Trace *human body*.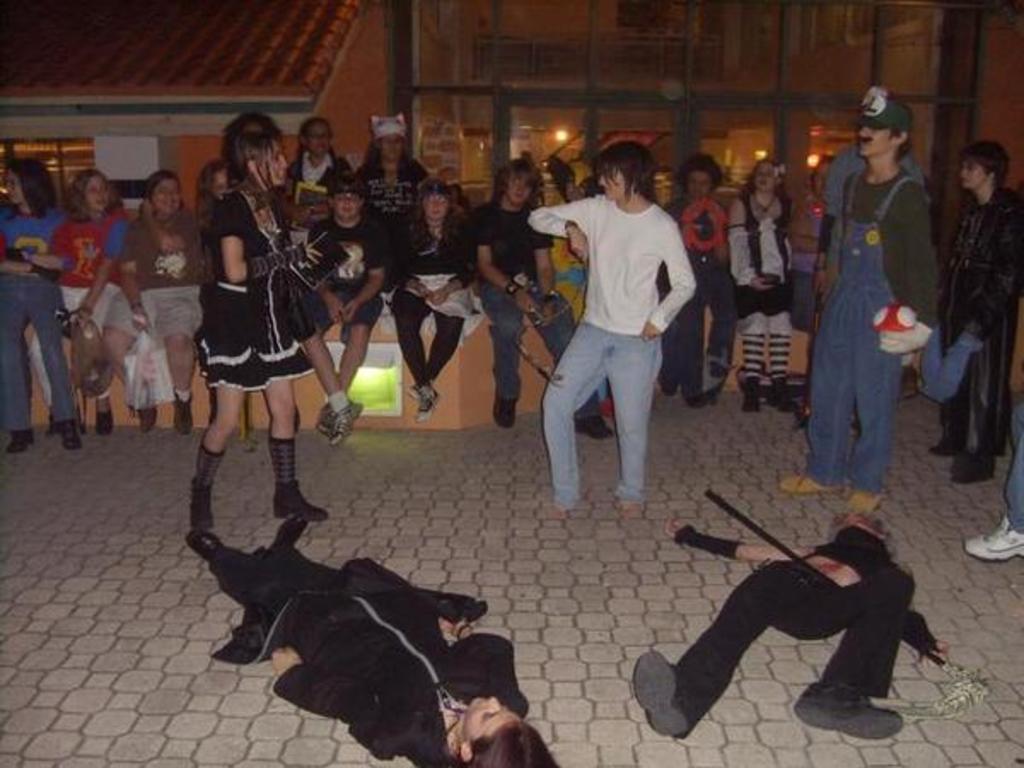
Traced to (128,217,189,435).
